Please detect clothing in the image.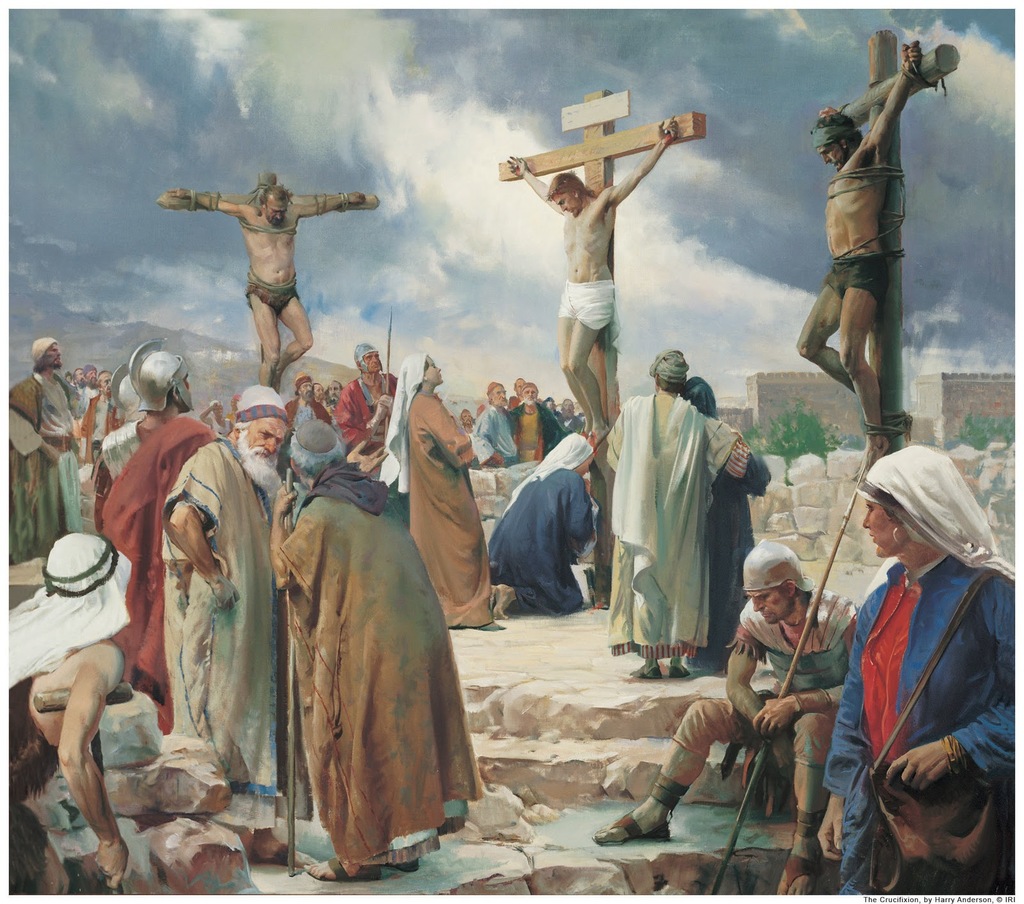
locate(258, 416, 482, 885).
